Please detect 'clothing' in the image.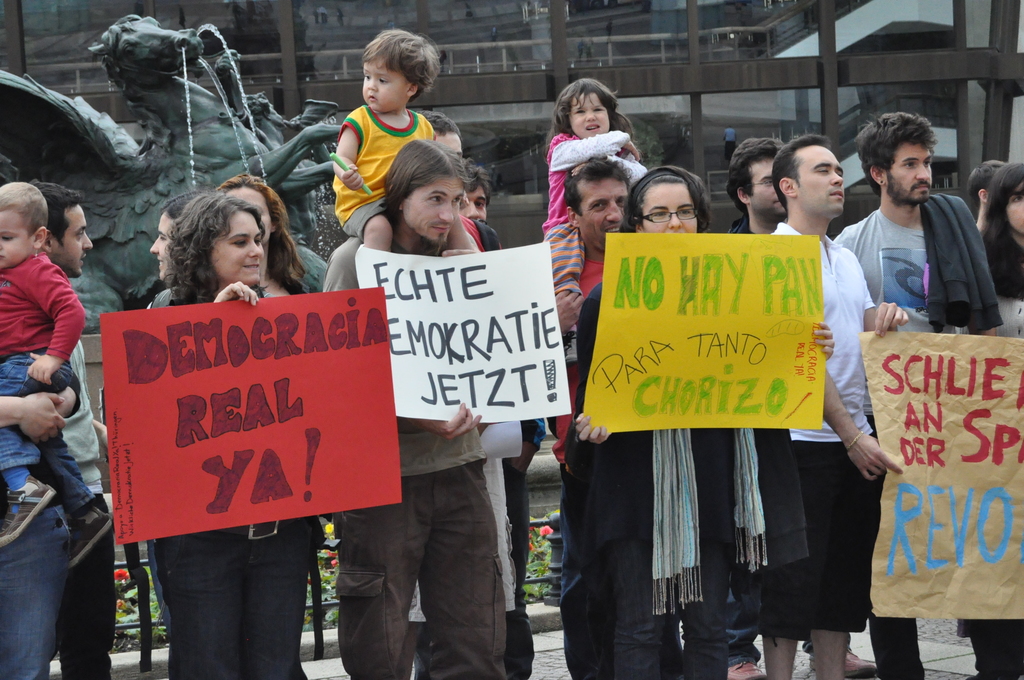
left=141, top=293, right=330, bottom=679.
